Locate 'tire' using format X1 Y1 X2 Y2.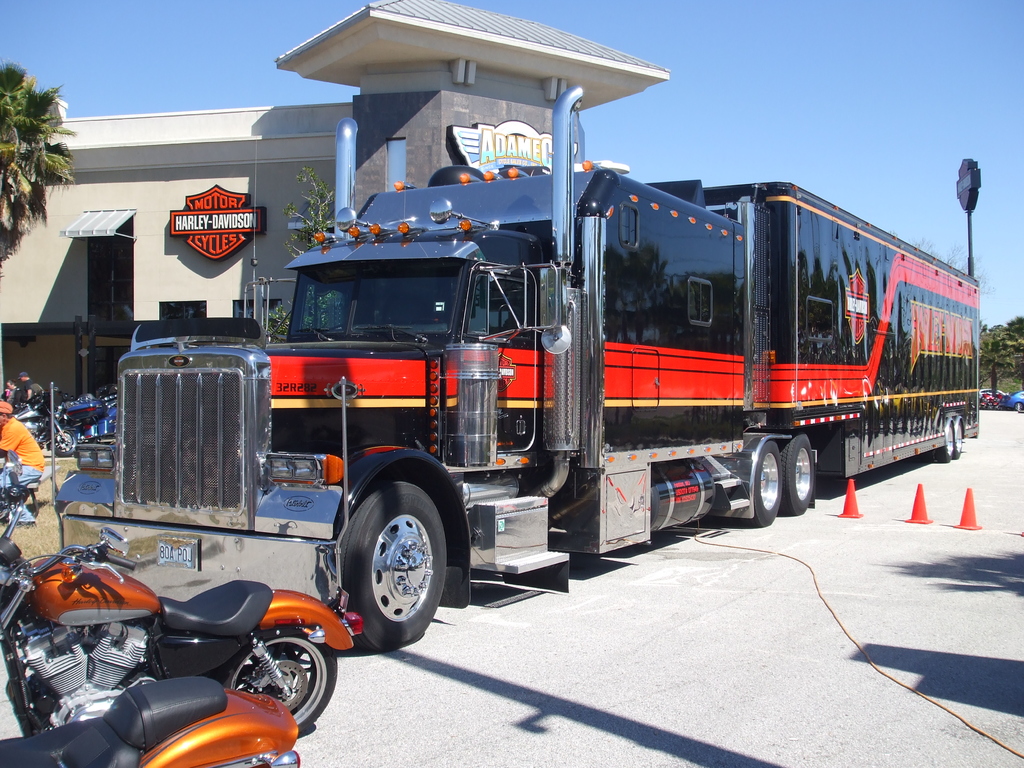
330 480 451 660.
